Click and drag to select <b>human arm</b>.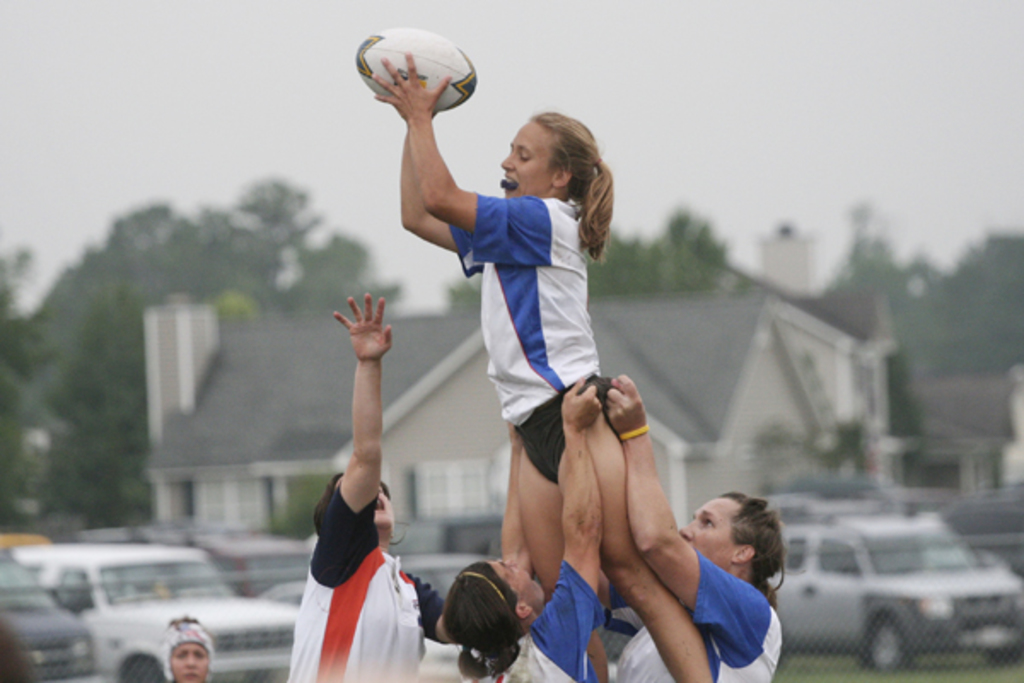
Selection: 312, 304, 396, 616.
